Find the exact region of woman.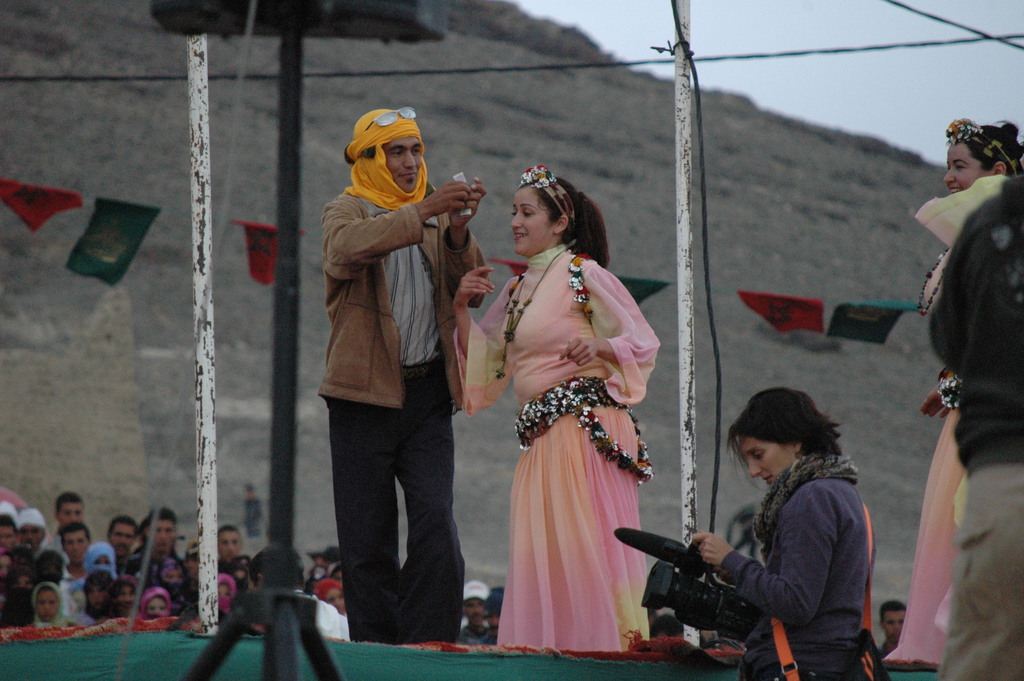
Exact region: box(884, 116, 1023, 674).
